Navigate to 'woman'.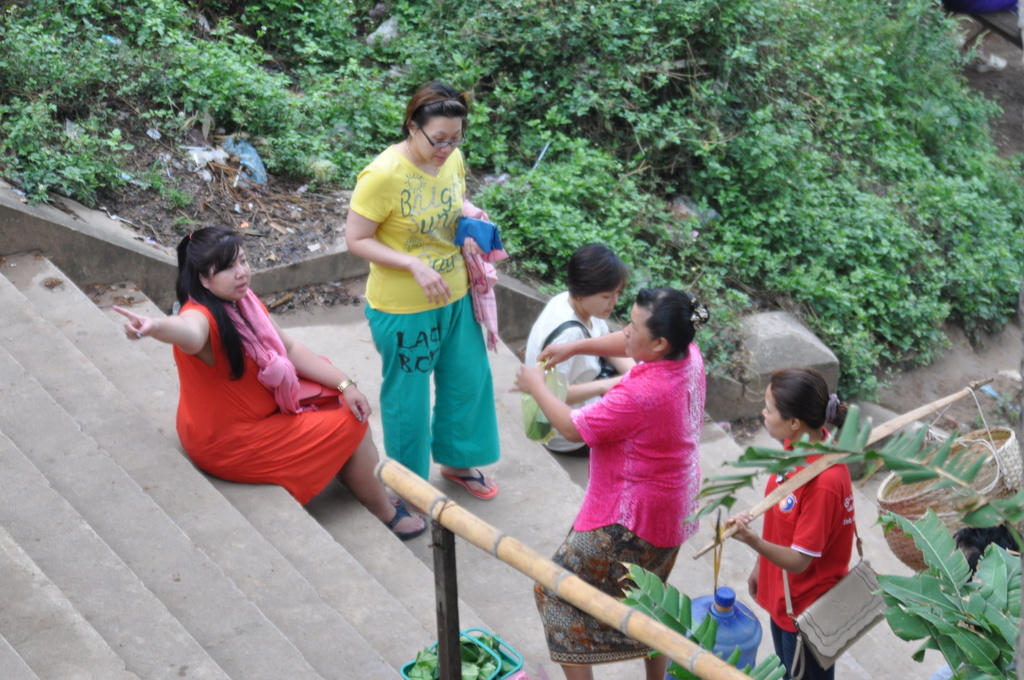
Navigation target: l=123, t=201, r=381, b=529.
